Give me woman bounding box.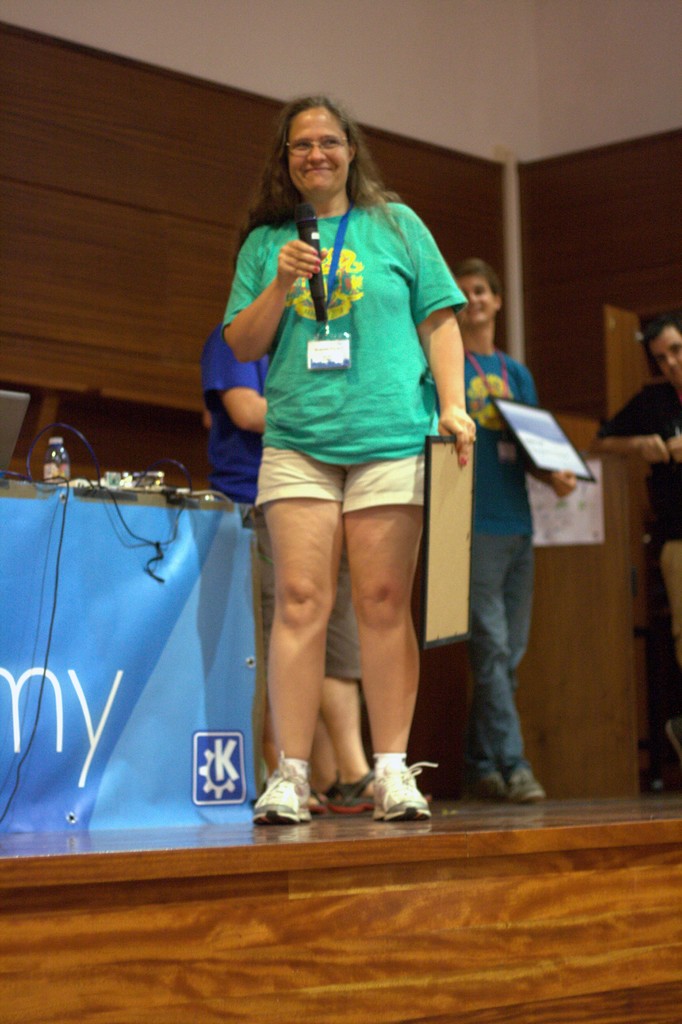
200, 82, 482, 847.
